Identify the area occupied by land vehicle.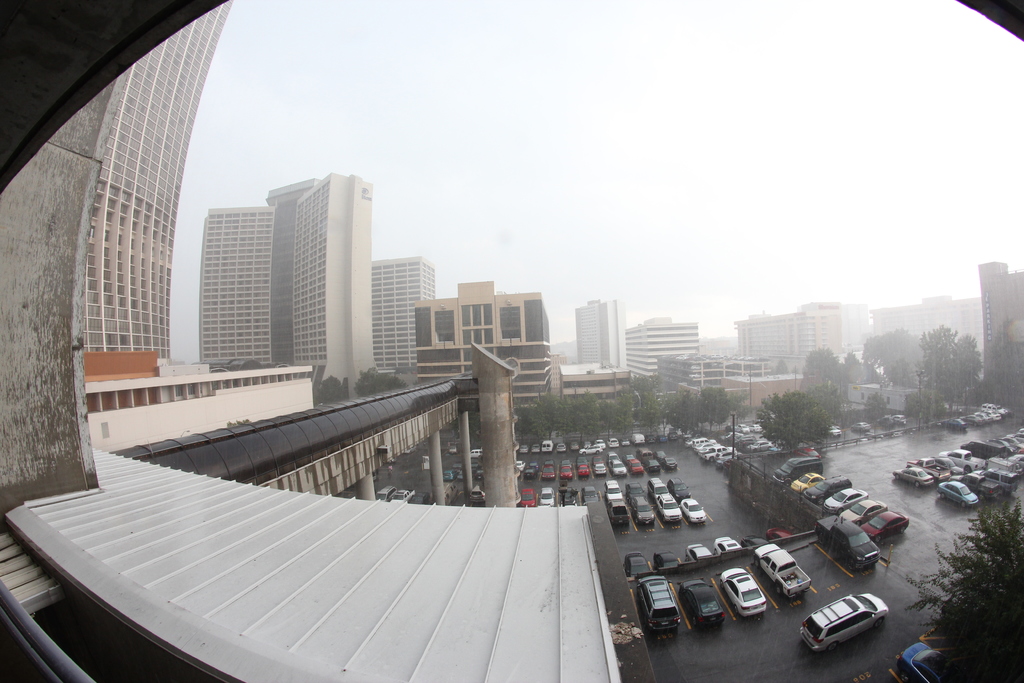
Area: (657,431,669,445).
